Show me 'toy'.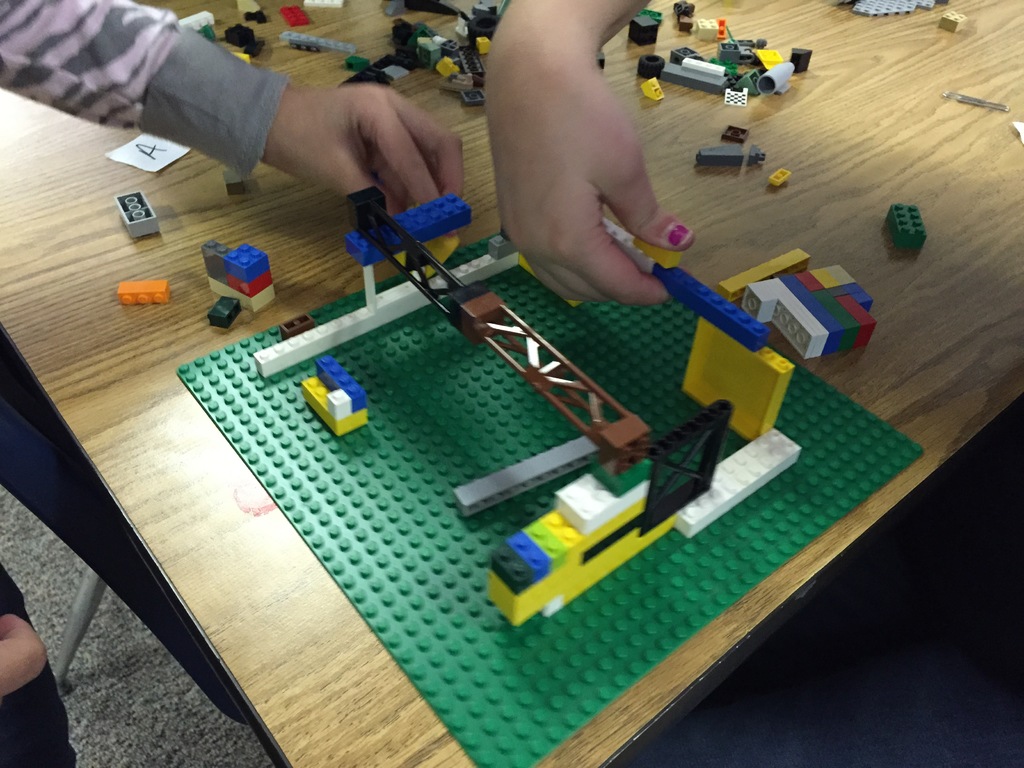
'toy' is here: box(640, 8, 664, 15).
